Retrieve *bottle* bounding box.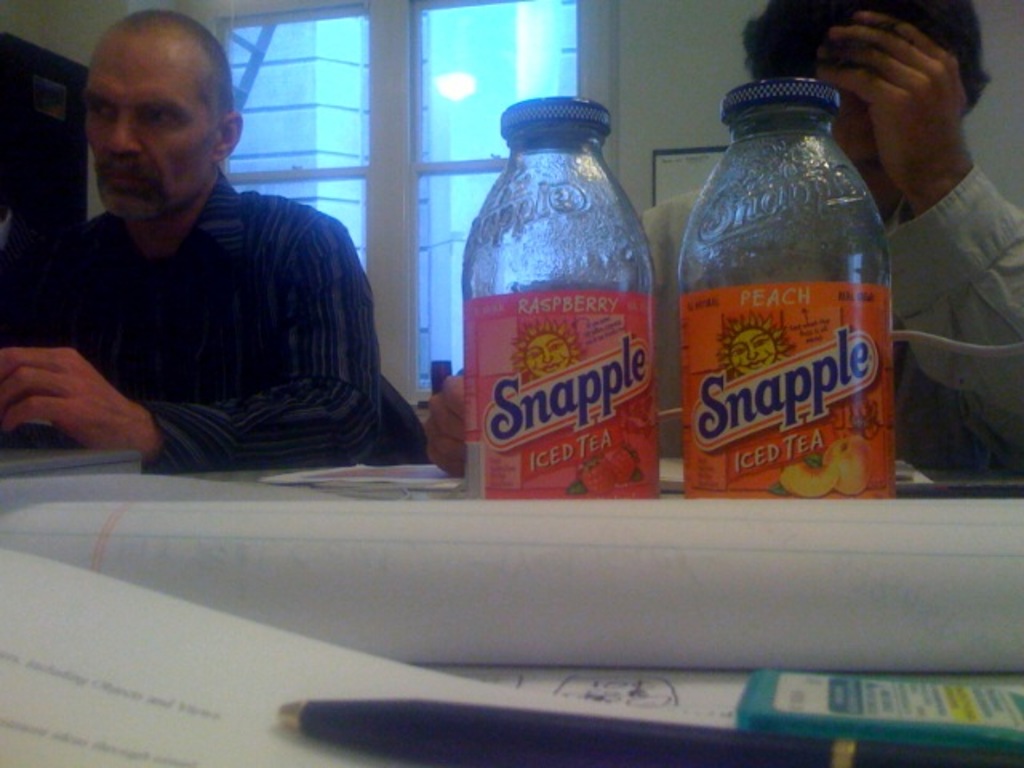
Bounding box: l=678, t=70, r=894, b=499.
